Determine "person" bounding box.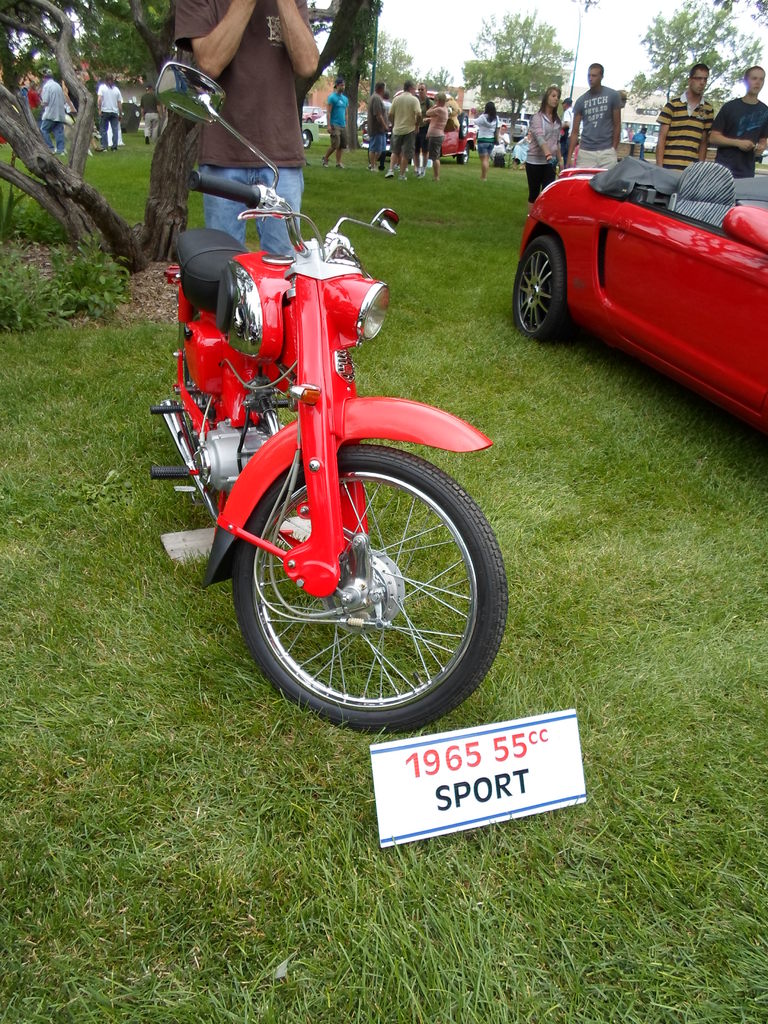
Determined: 470 99 499 179.
